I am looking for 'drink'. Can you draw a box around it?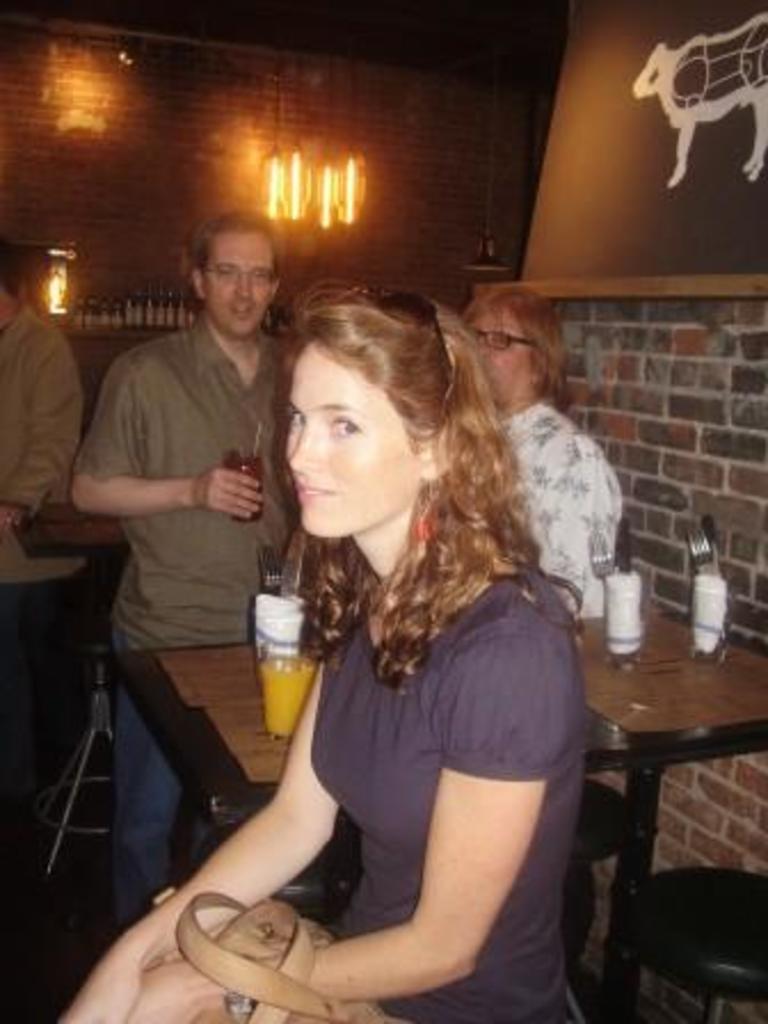
Sure, the bounding box is [229,457,263,521].
